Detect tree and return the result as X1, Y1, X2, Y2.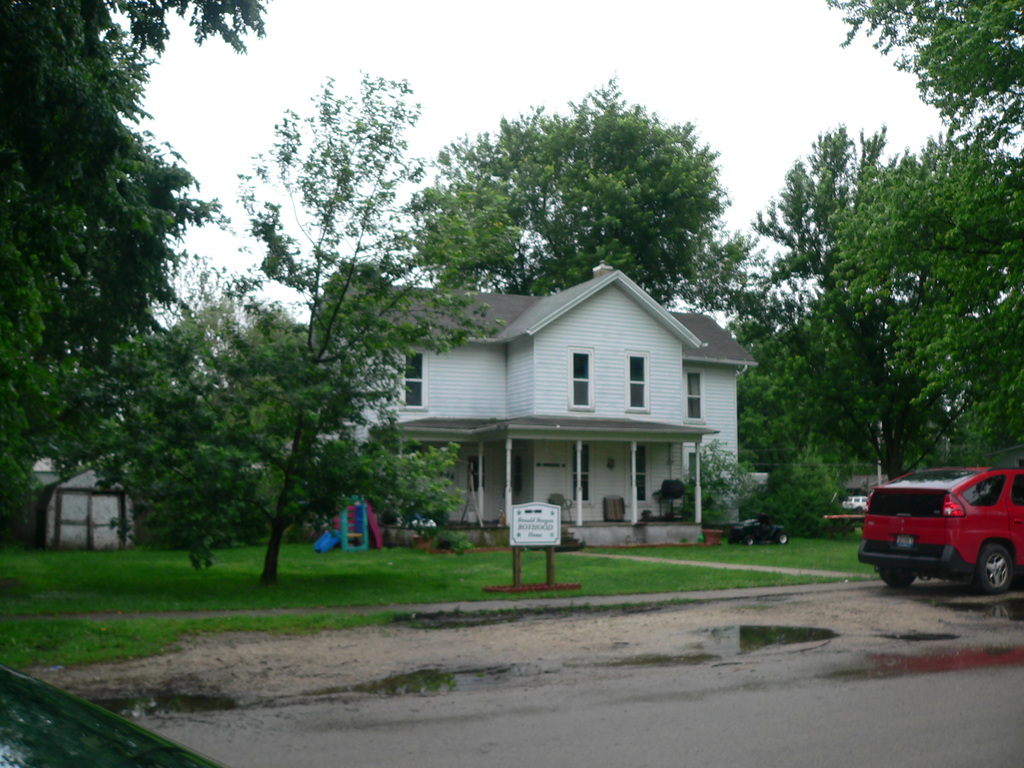
405, 101, 760, 294.
